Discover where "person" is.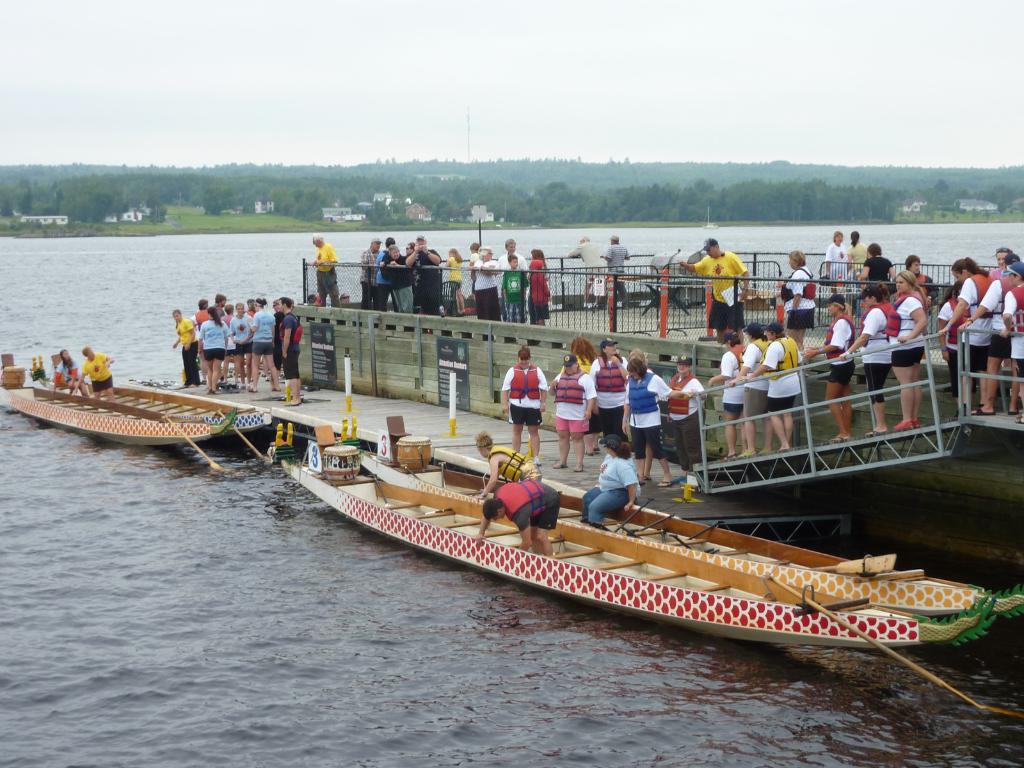
Discovered at [x1=481, y1=431, x2=540, y2=502].
